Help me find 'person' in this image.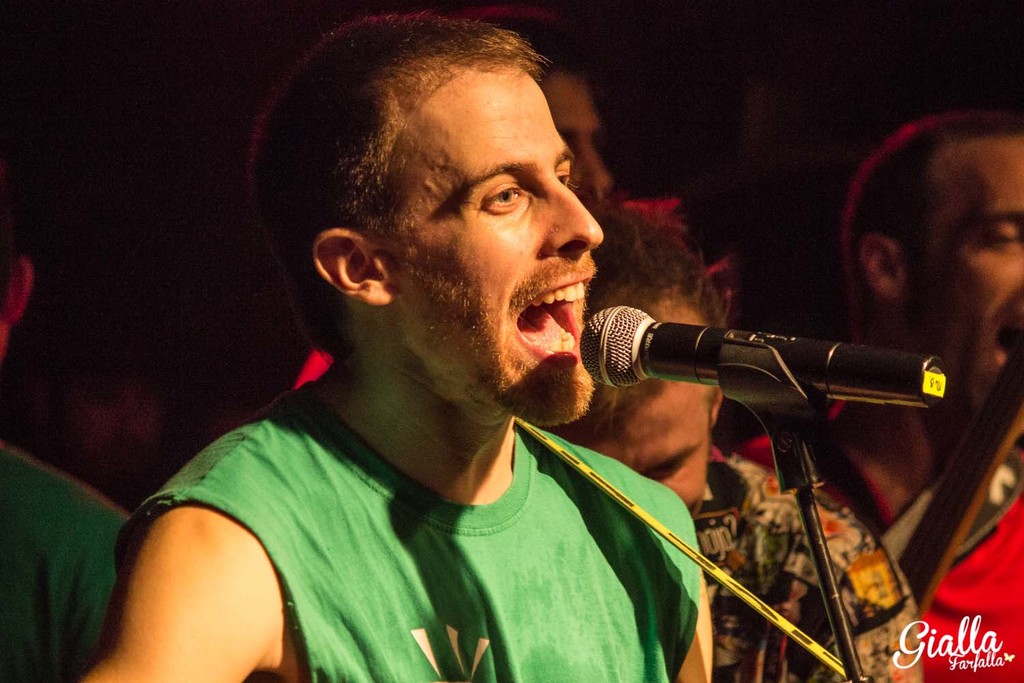
Found it: 132:34:855:682.
